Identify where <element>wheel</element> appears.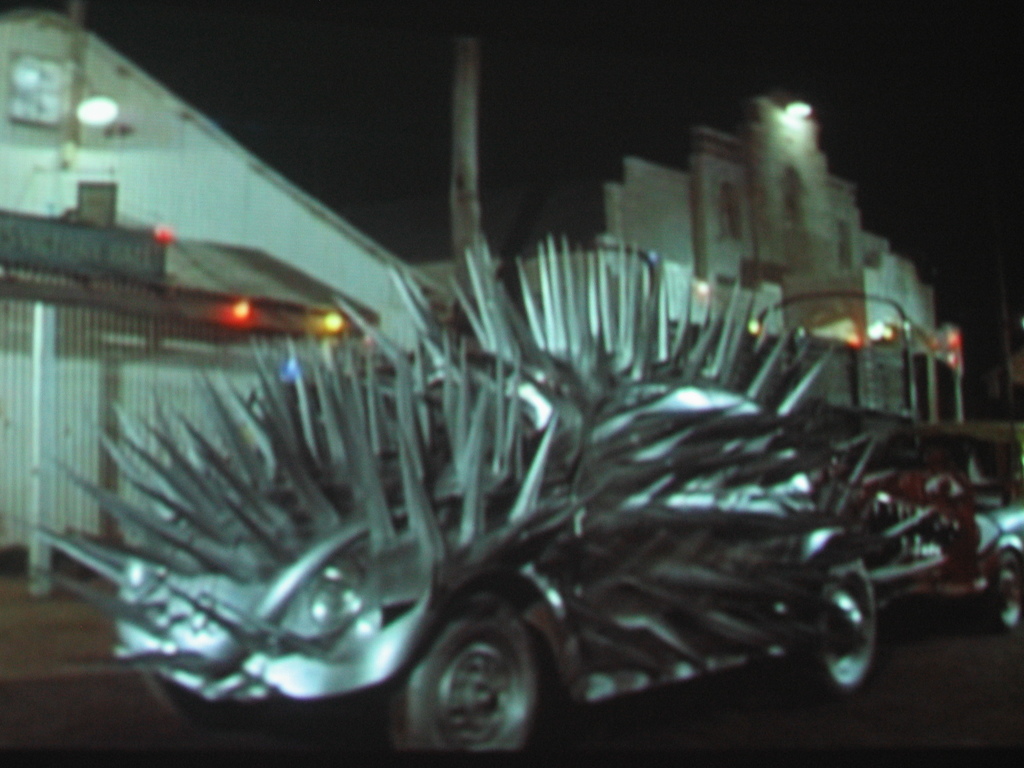
Appears at (148, 678, 268, 729).
